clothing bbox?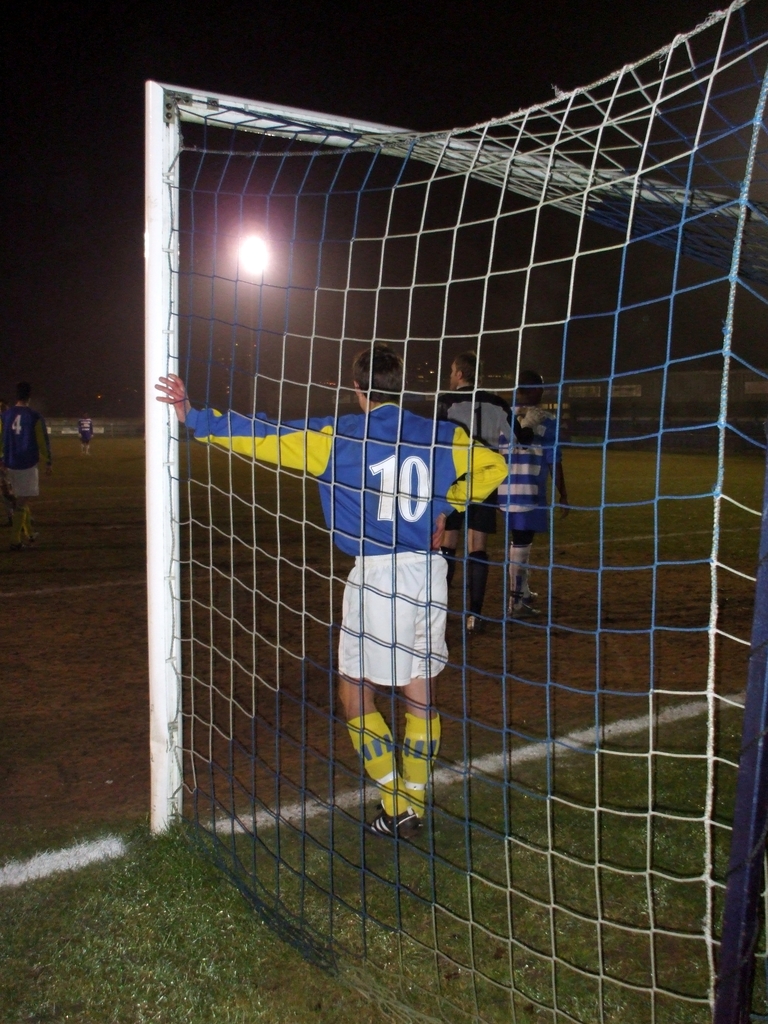
rect(492, 414, 562, 529)
